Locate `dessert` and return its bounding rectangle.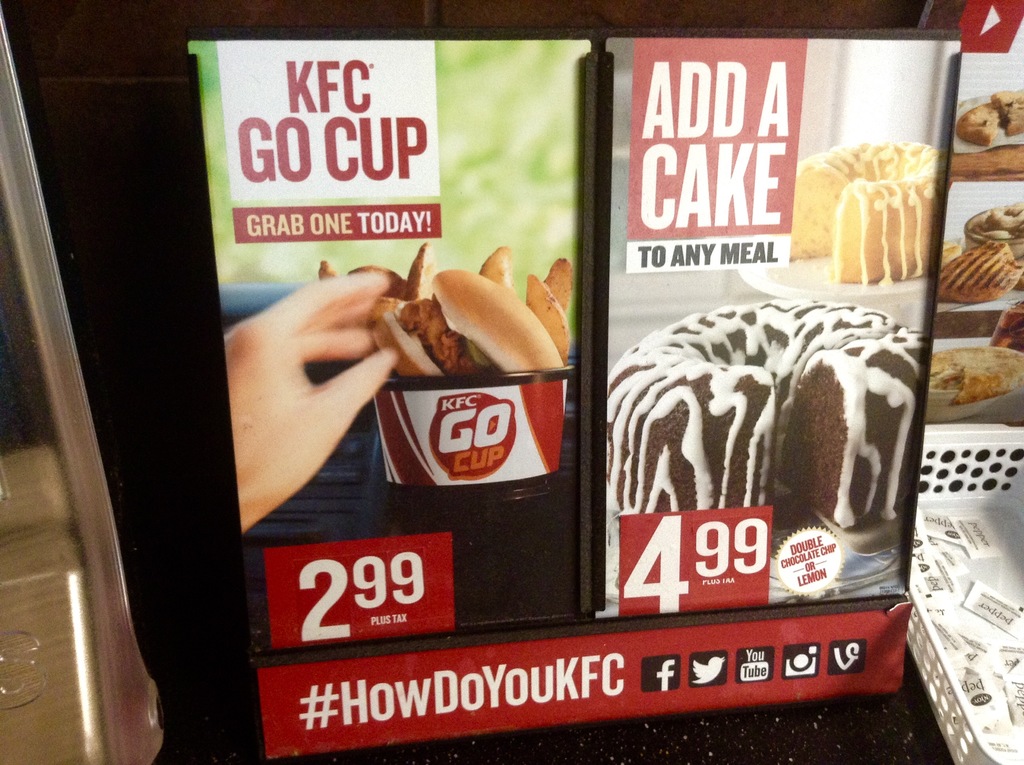
rect(961, 92, 1023, 140).
